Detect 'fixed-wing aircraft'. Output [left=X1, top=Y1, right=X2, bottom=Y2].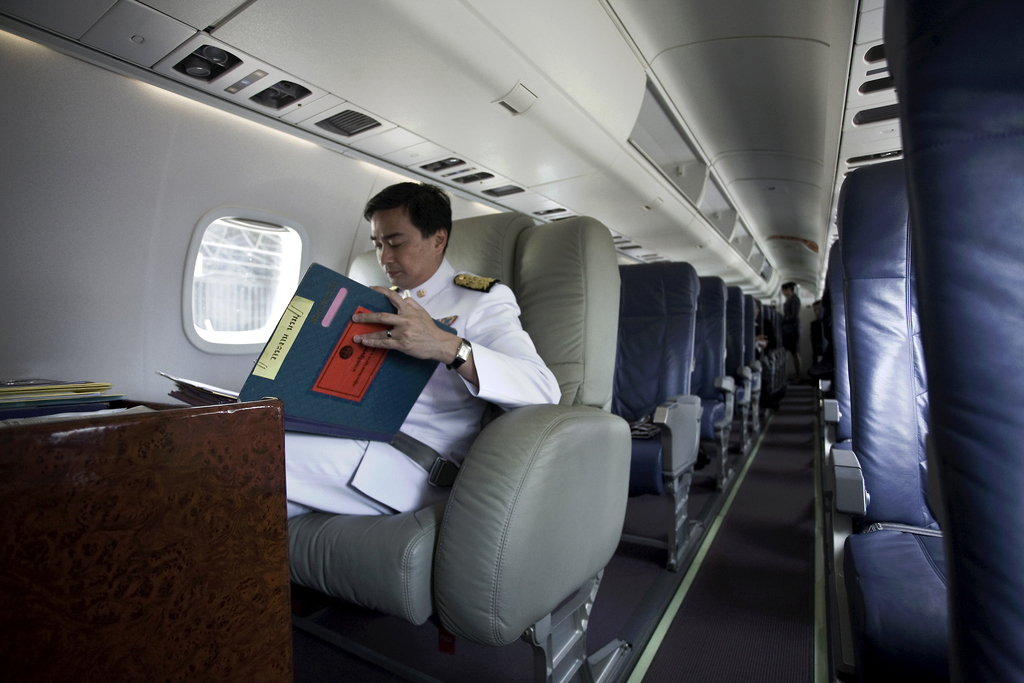
[left=0, top=0, right=1023, bottom=682].
